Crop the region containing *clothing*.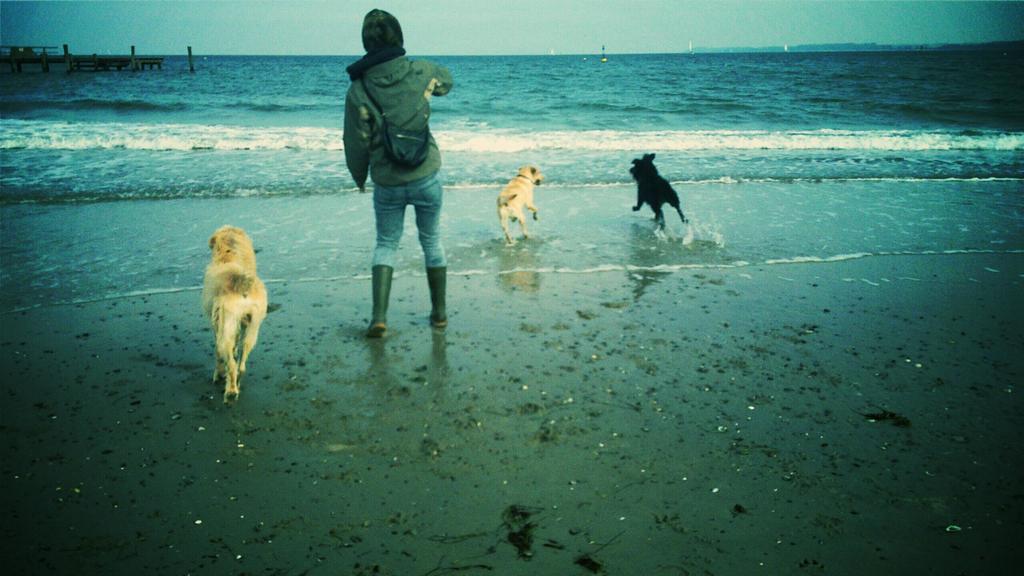
Crop region: detection(346, 10, 453, 272).
